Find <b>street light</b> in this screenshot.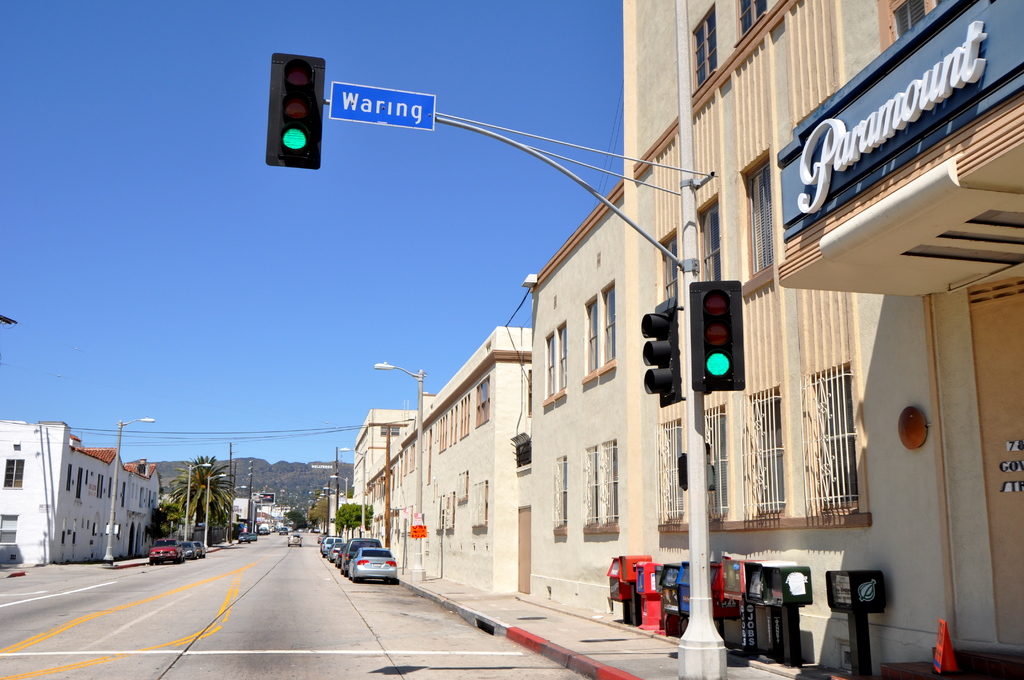
The bounding box for <b>street light</b> is 225 482 246 541.
